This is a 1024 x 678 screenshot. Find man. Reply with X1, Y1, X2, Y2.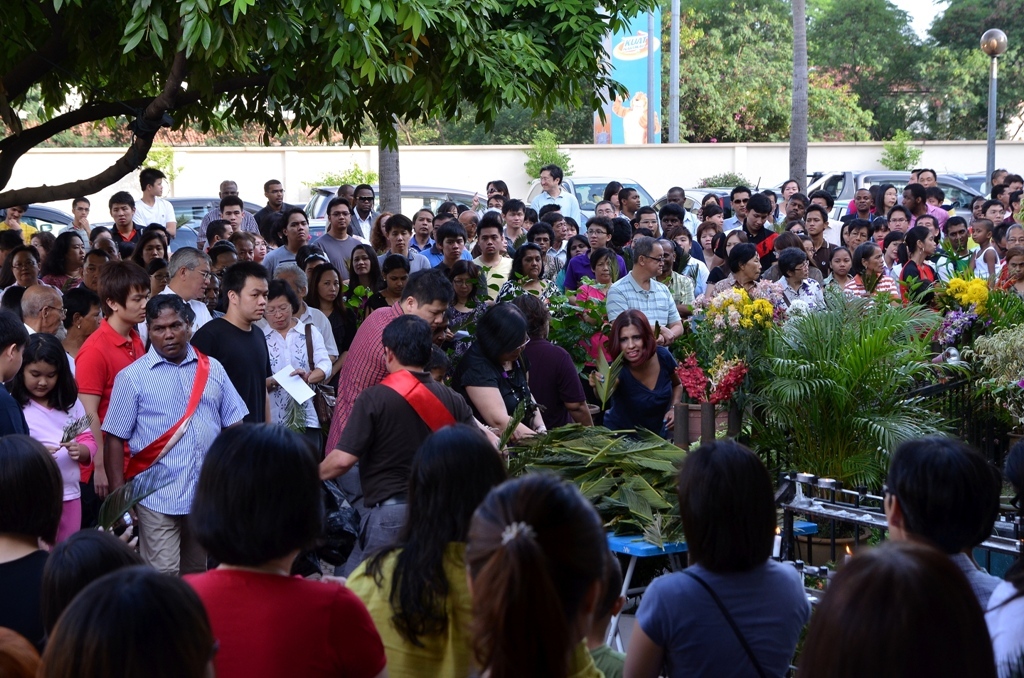
669, 186, 697, 230.
